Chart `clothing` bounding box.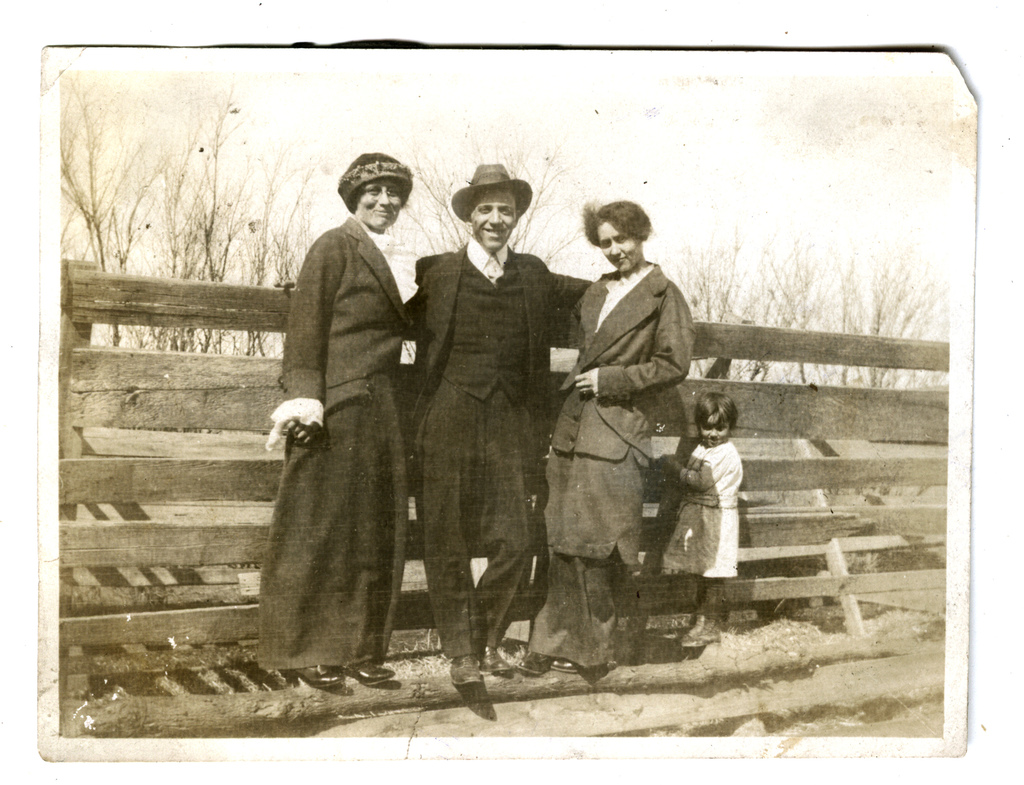
Charted: rect(540, 215, 714, 642).
